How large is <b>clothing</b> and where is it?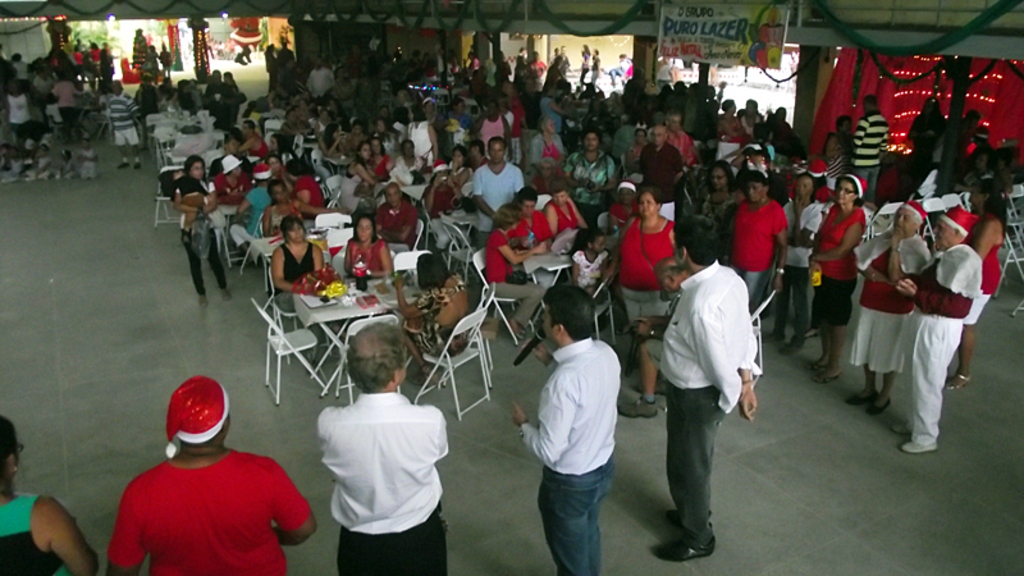
Bounding box: crop(987, 159, 1018, 218).
